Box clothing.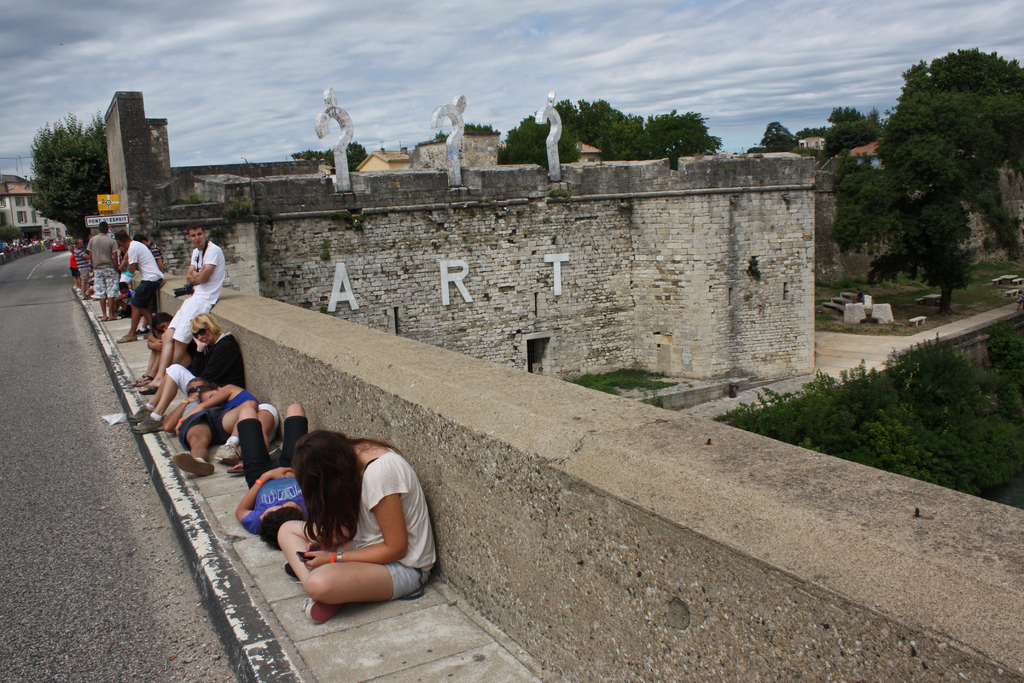
box(378, 561, 435, 600).
